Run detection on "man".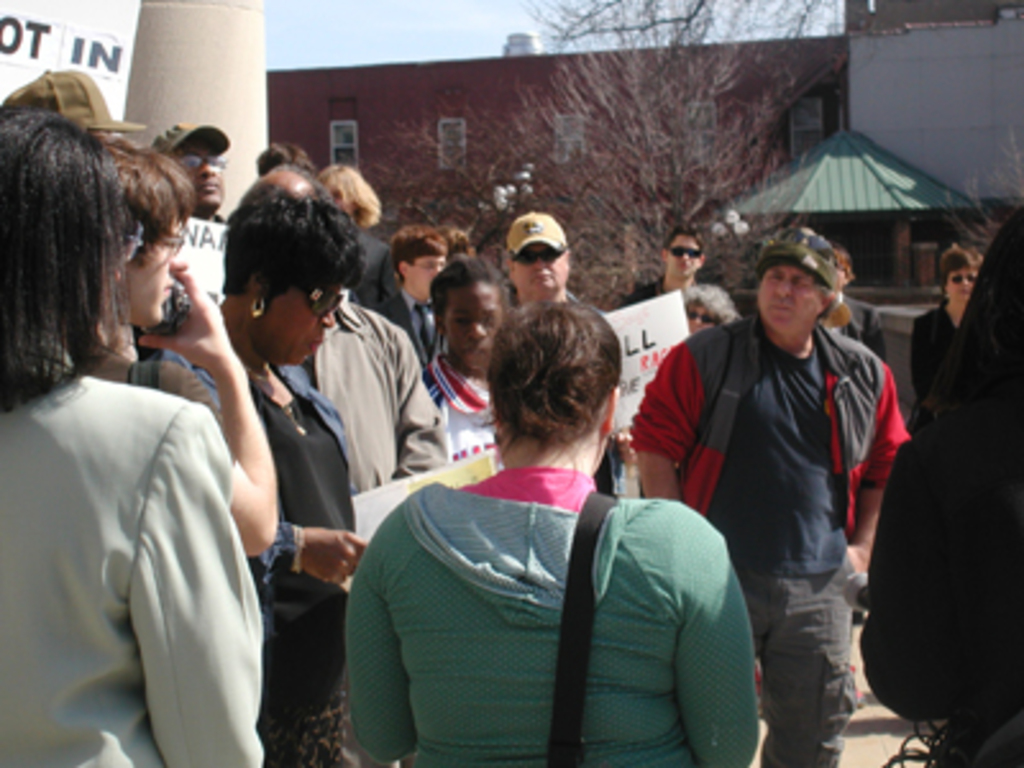
Result: box=[402, 251, 515, 494].
